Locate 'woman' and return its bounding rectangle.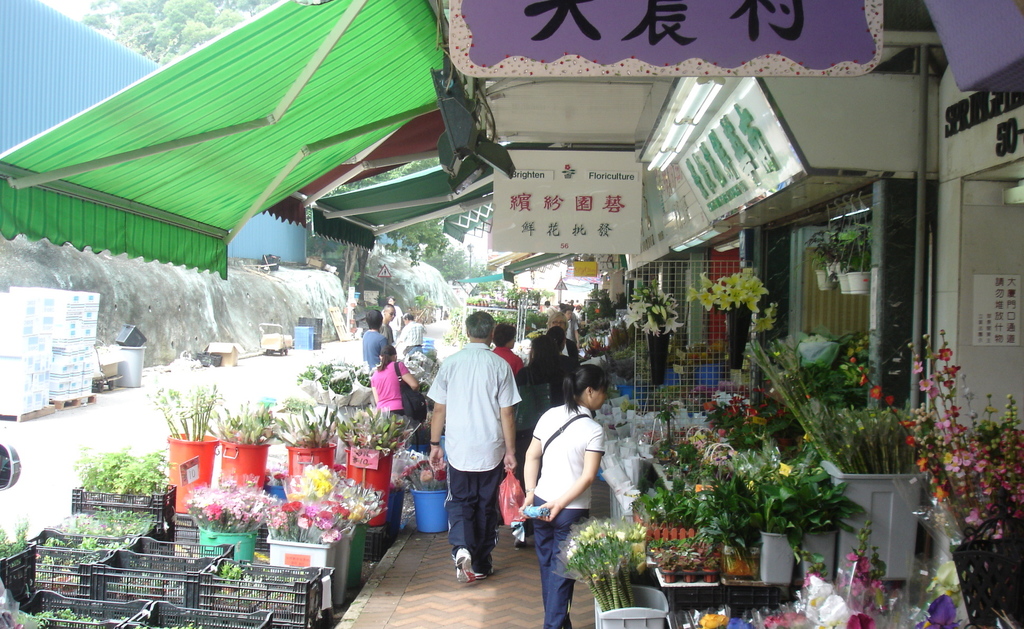
364:342:420:423.
